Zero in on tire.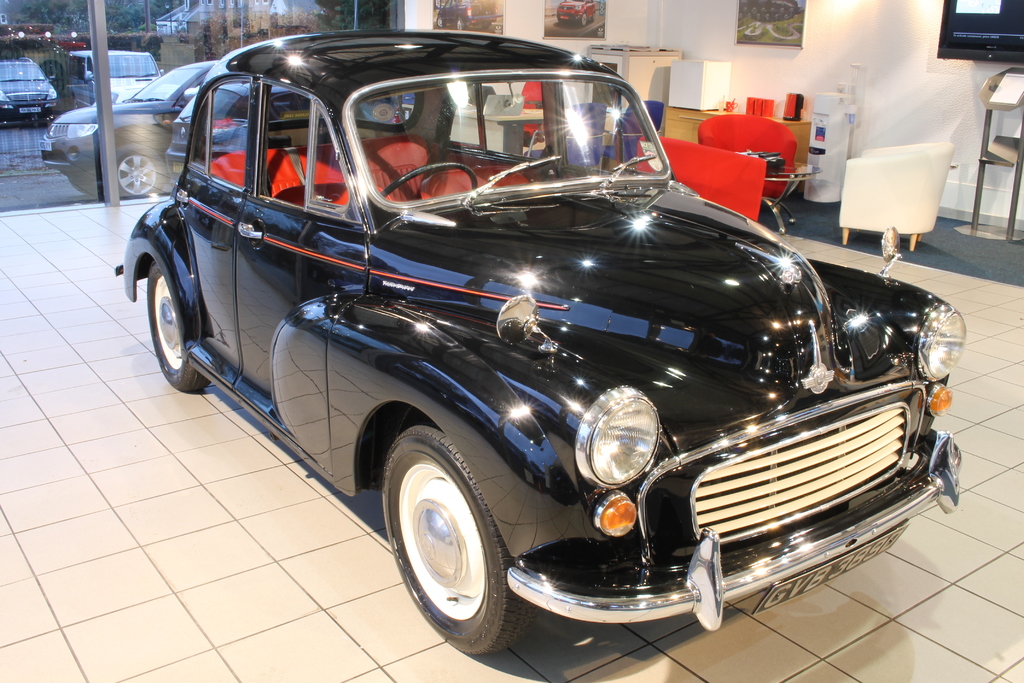
Zeroed in: bbox(148, 265, 208, 390).
